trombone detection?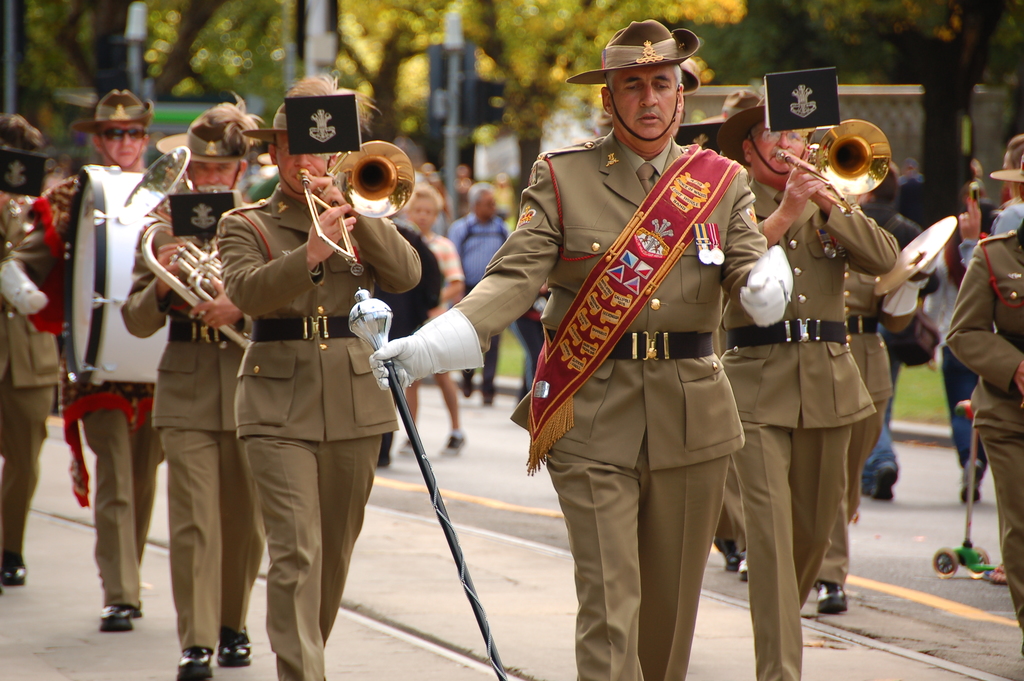
pyautogui.locateOnScreen(774, 118, 895, 218)
